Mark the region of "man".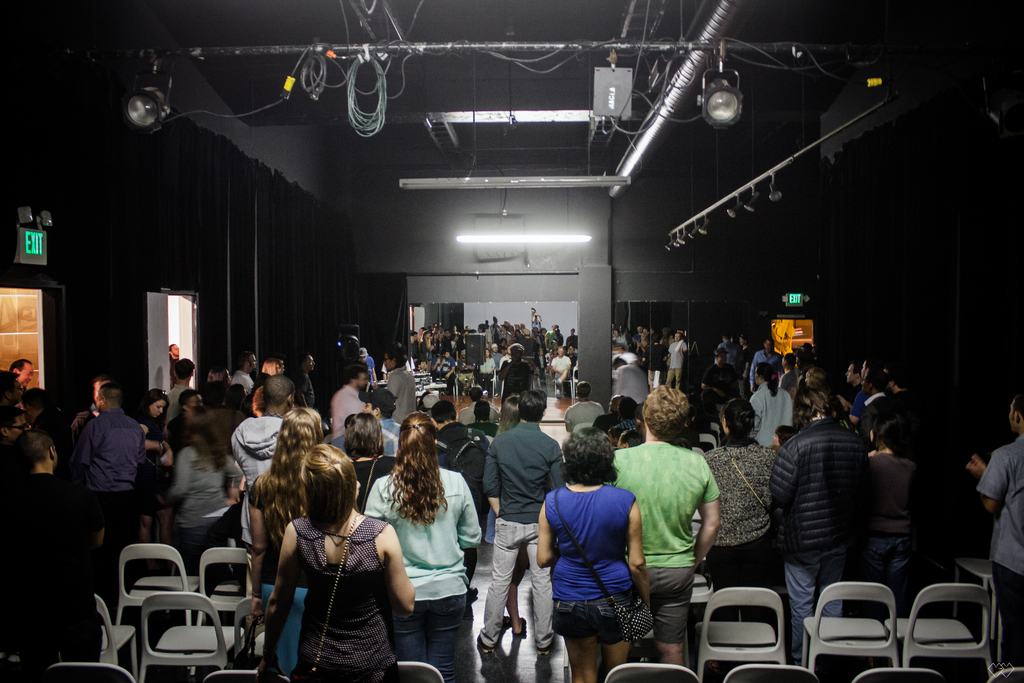
Region: bbox=(861, 355, 951, 448).
